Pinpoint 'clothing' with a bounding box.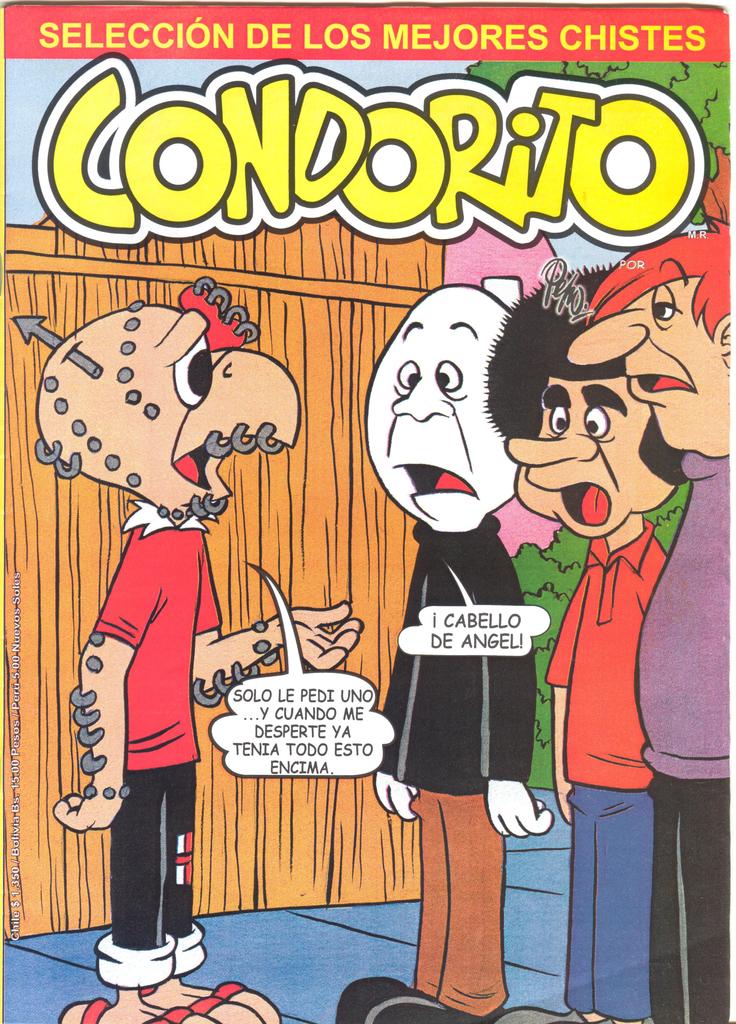
(x1=544, y1=511, x2=668, y2=1015).
